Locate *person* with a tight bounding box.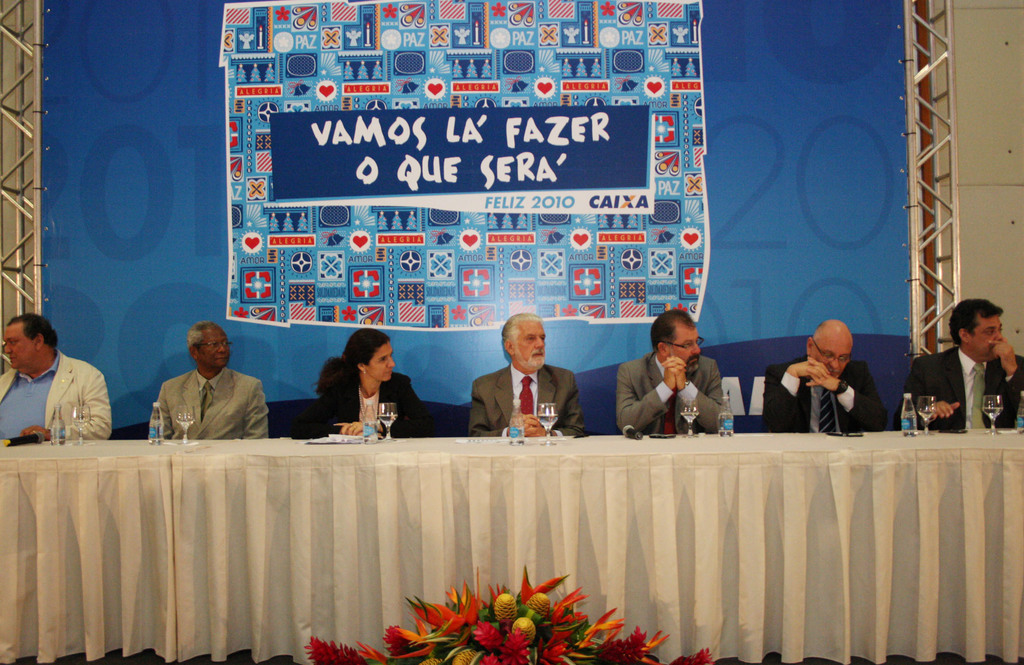
<bbox>307, 327, 429, 439</bbox>.
